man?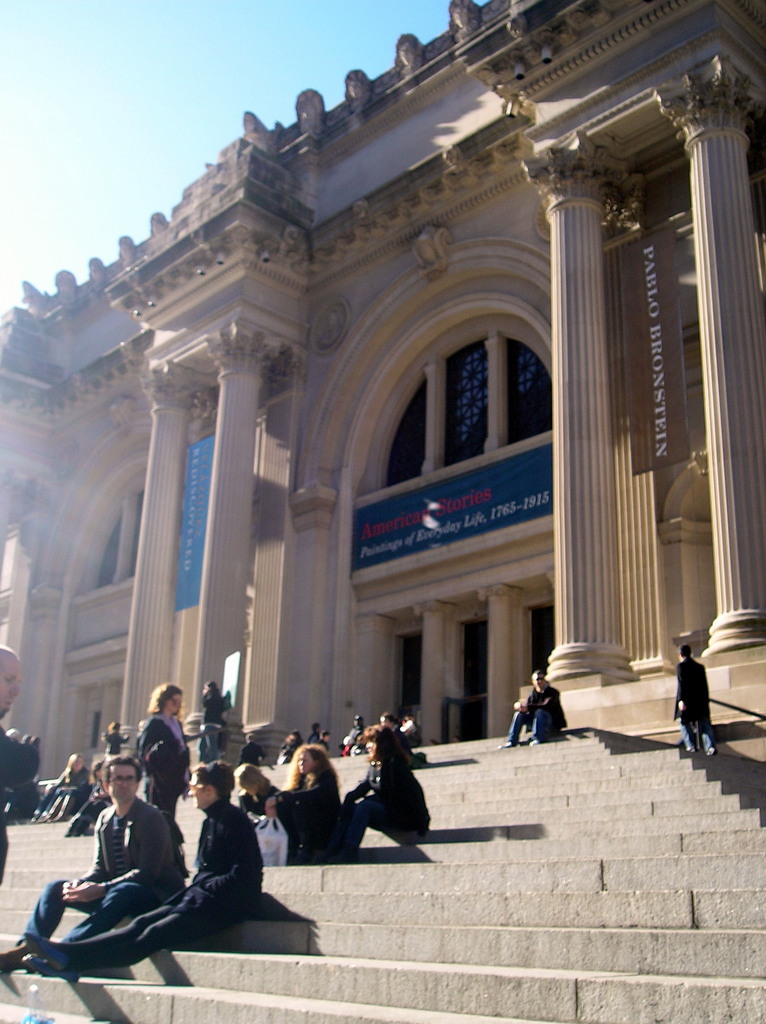
bbox=[669, 643, 715, 755]
